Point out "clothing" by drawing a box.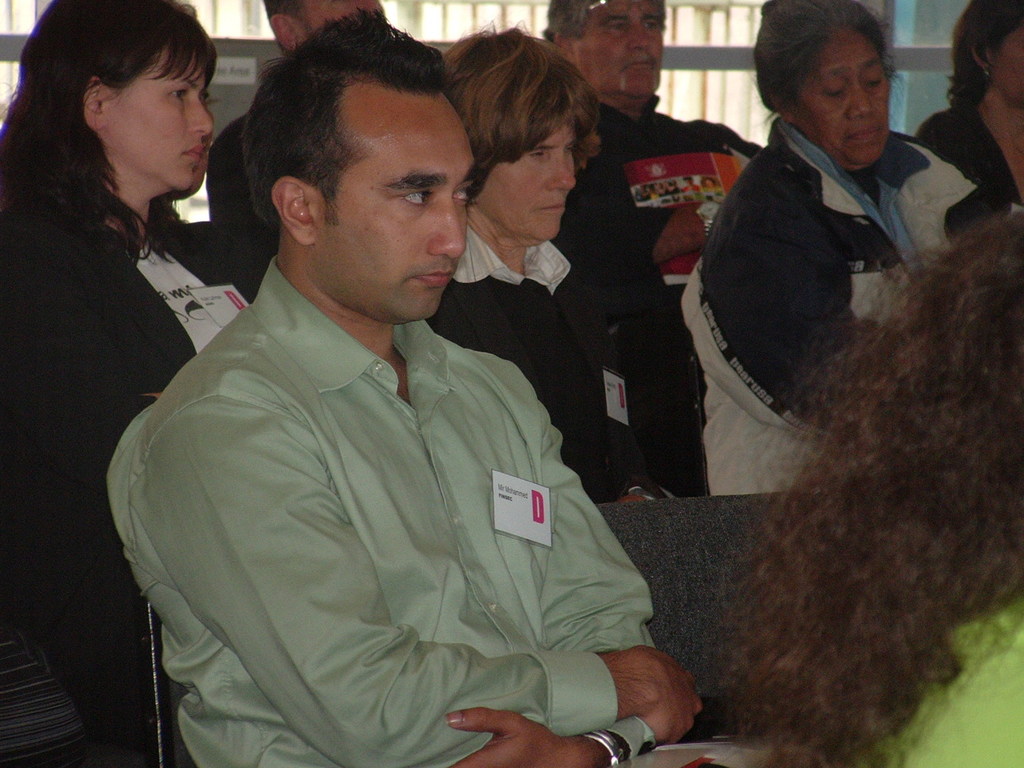
x1=423, y1=219, x2=683, y2=503.
